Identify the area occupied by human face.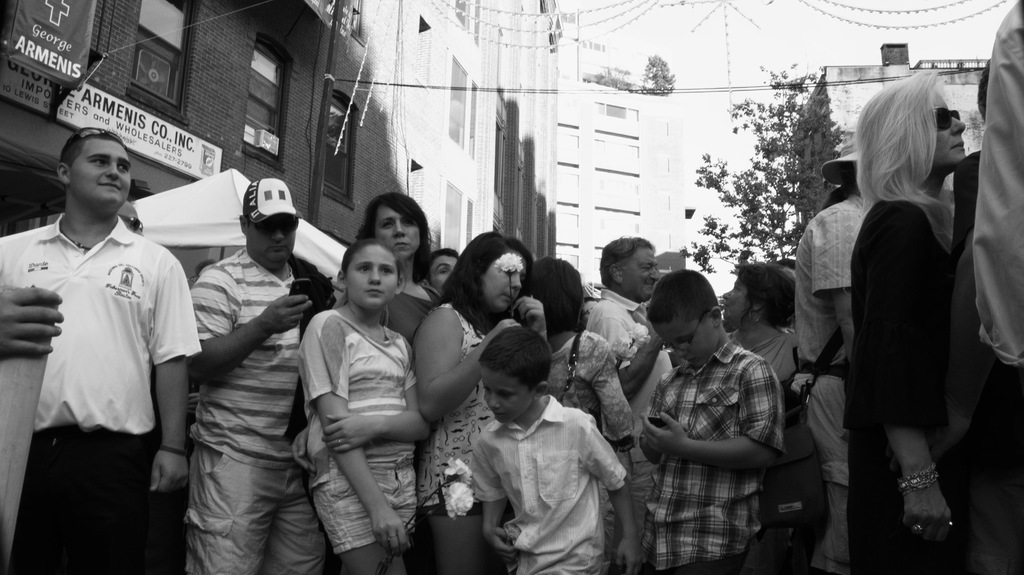
Area: bbox(723, 282, 758, 322).
